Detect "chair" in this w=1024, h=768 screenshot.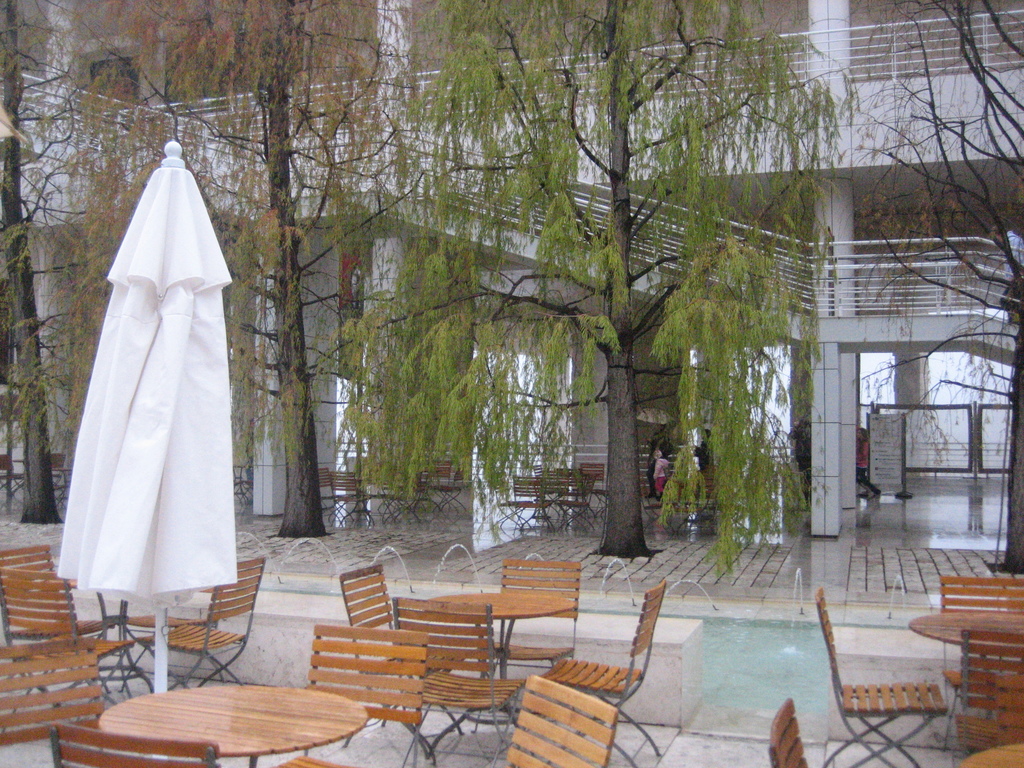
Detection: 138, 559, 264, 694.
